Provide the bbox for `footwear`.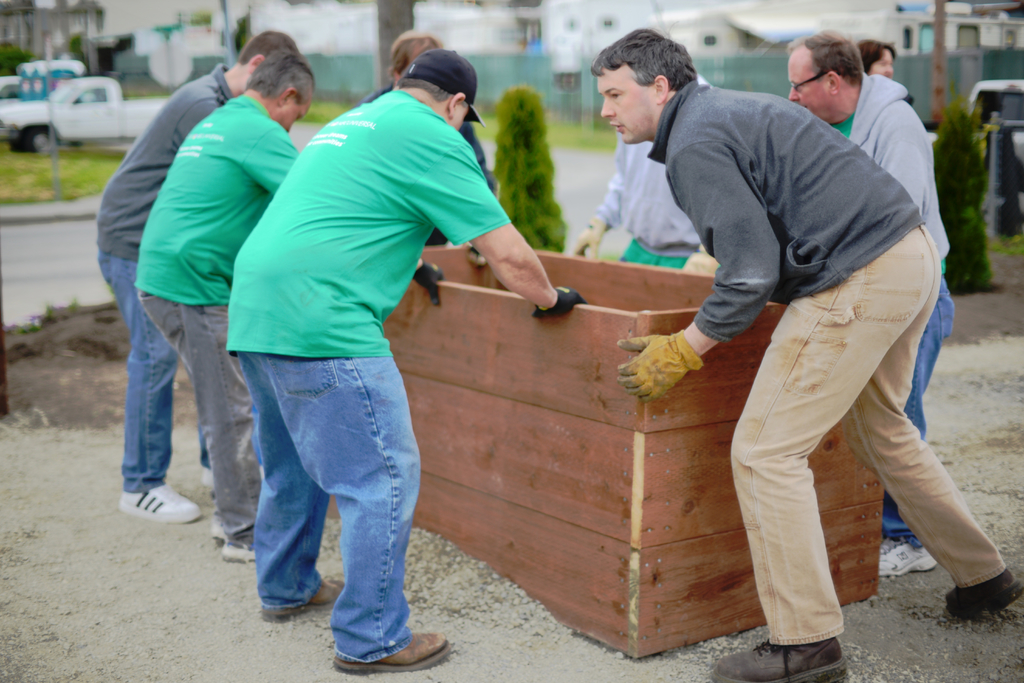
[left=214, top=537, right=255, bottom=566].
